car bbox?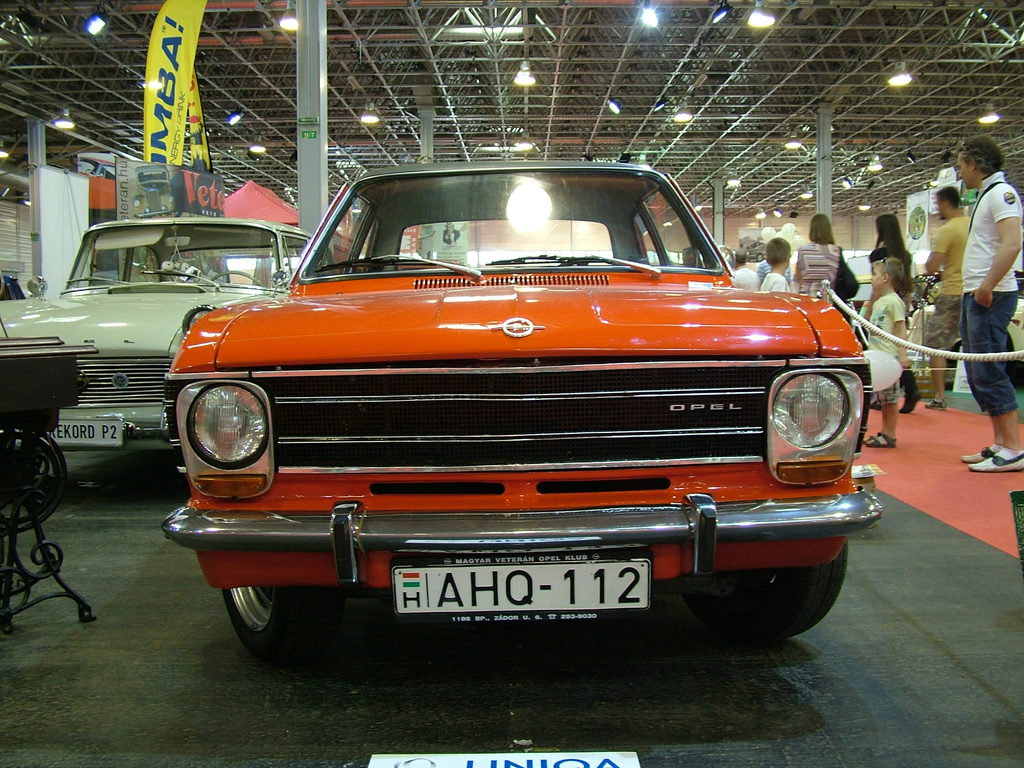
[left=0, top=213, right=333, bottom=492]
